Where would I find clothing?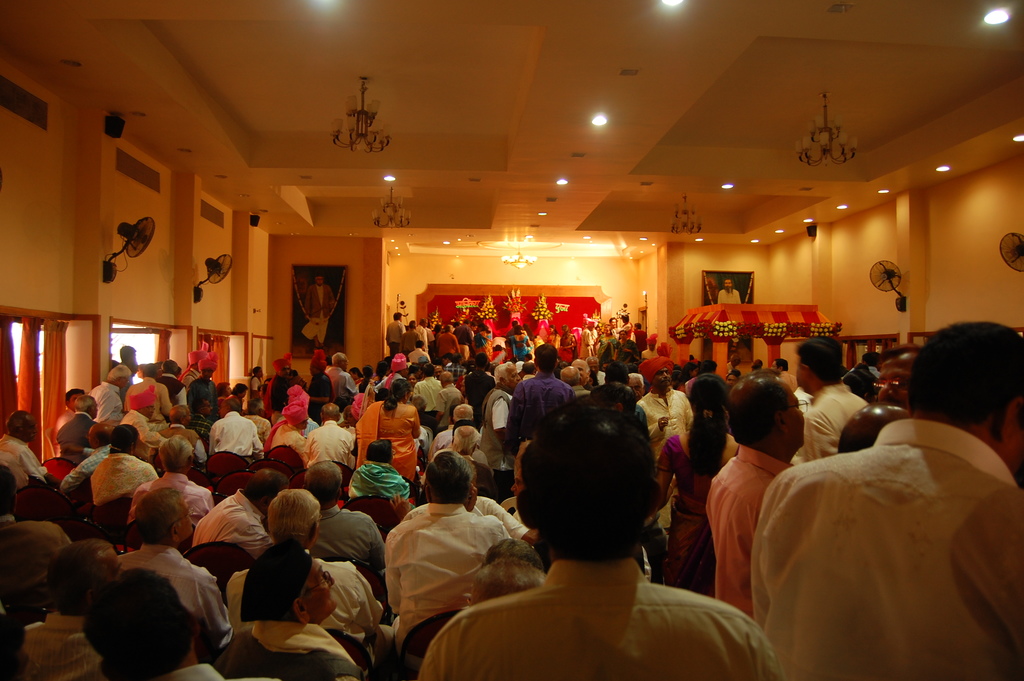
At [365,505,540,637].
